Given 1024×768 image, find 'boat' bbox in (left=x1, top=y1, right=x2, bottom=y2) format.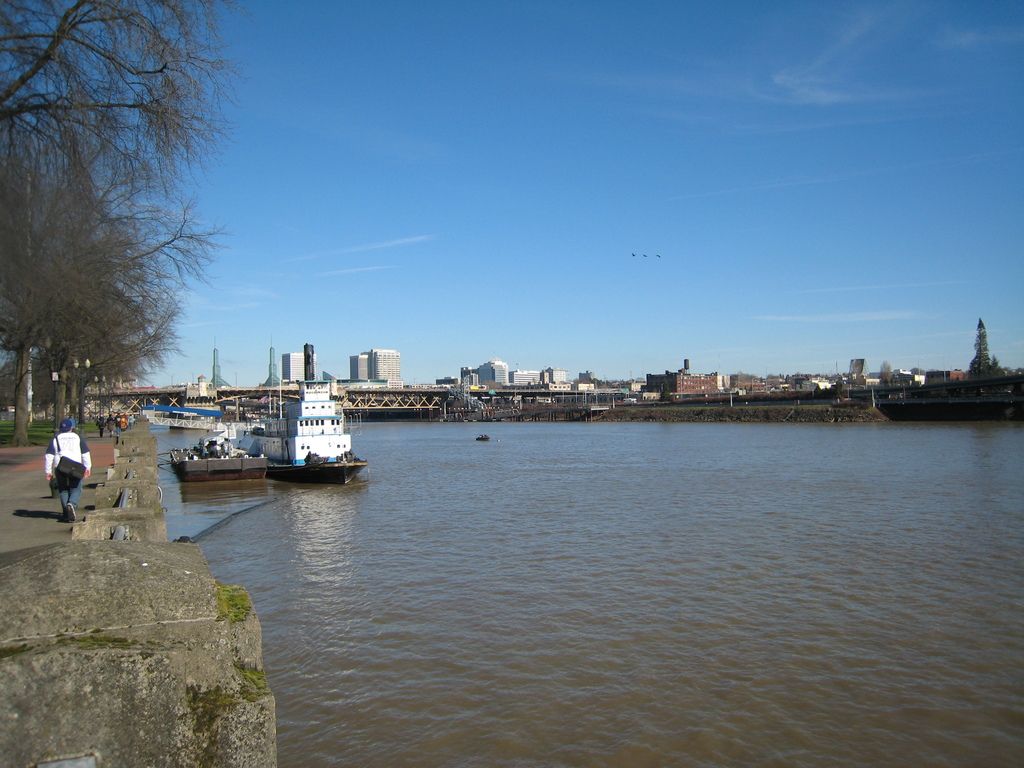
(left=169, top=442, right=269, bottom=484).
